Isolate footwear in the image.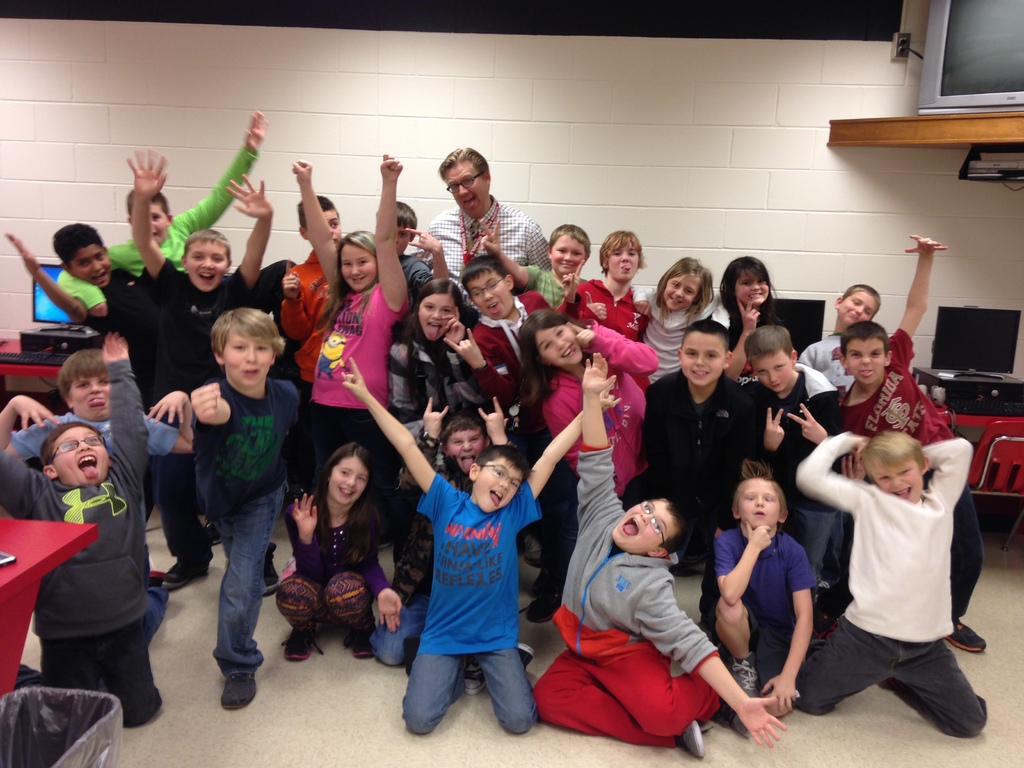
Isolated region: (x1=163, y1=559, x2=217, y2=589).
